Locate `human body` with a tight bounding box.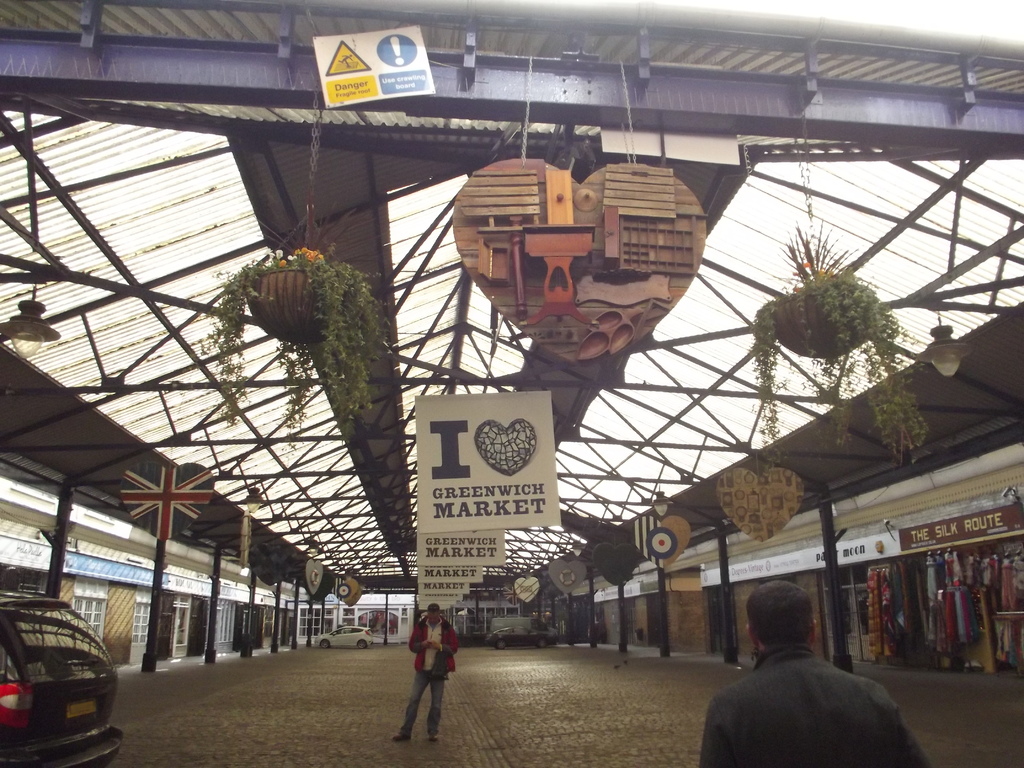
682/596/899/761.
